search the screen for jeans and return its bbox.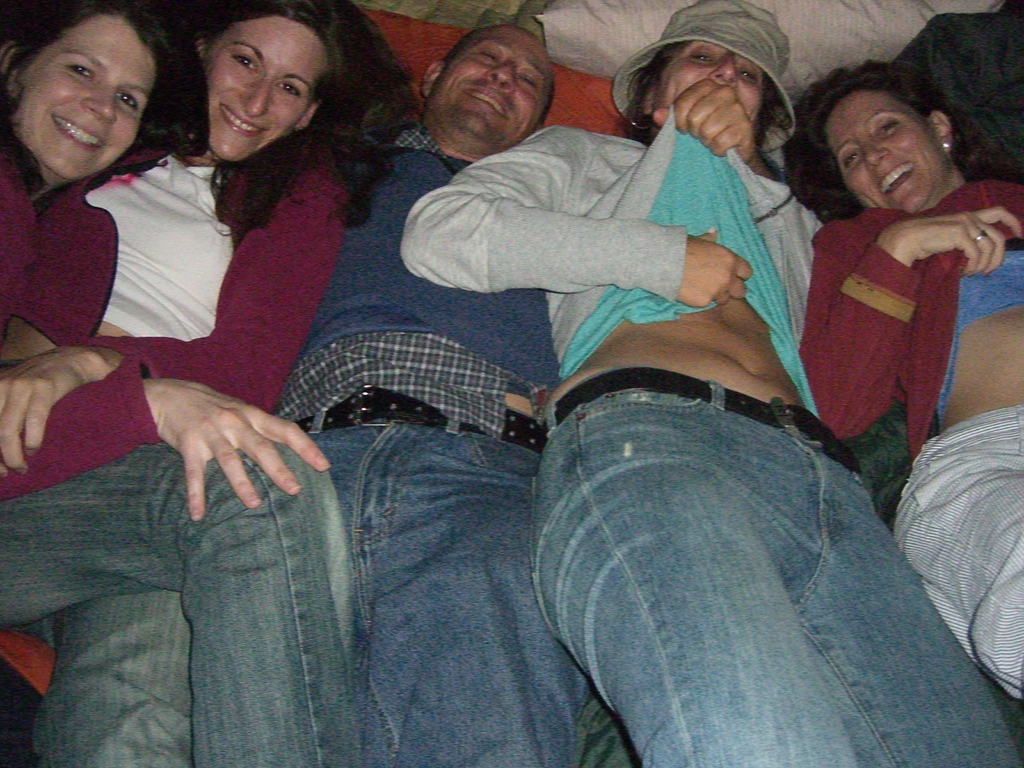
Found: {"left": 528, "top": 368, "right": 1023, "bottom": 767}.
